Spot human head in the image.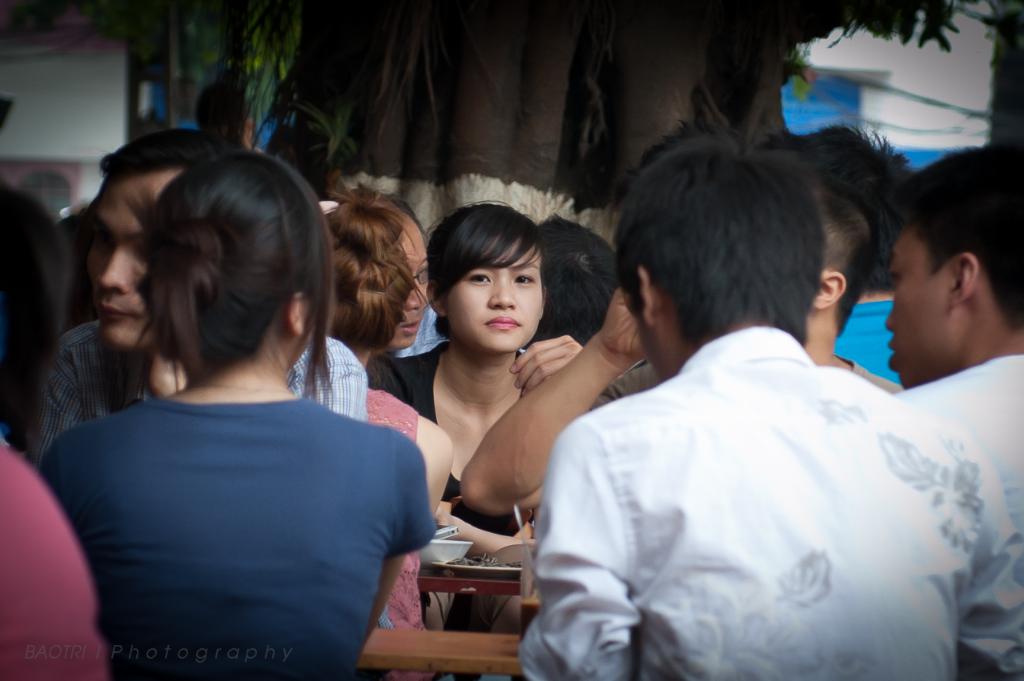
human head found at select_region(893, 150, 1006, 383).
